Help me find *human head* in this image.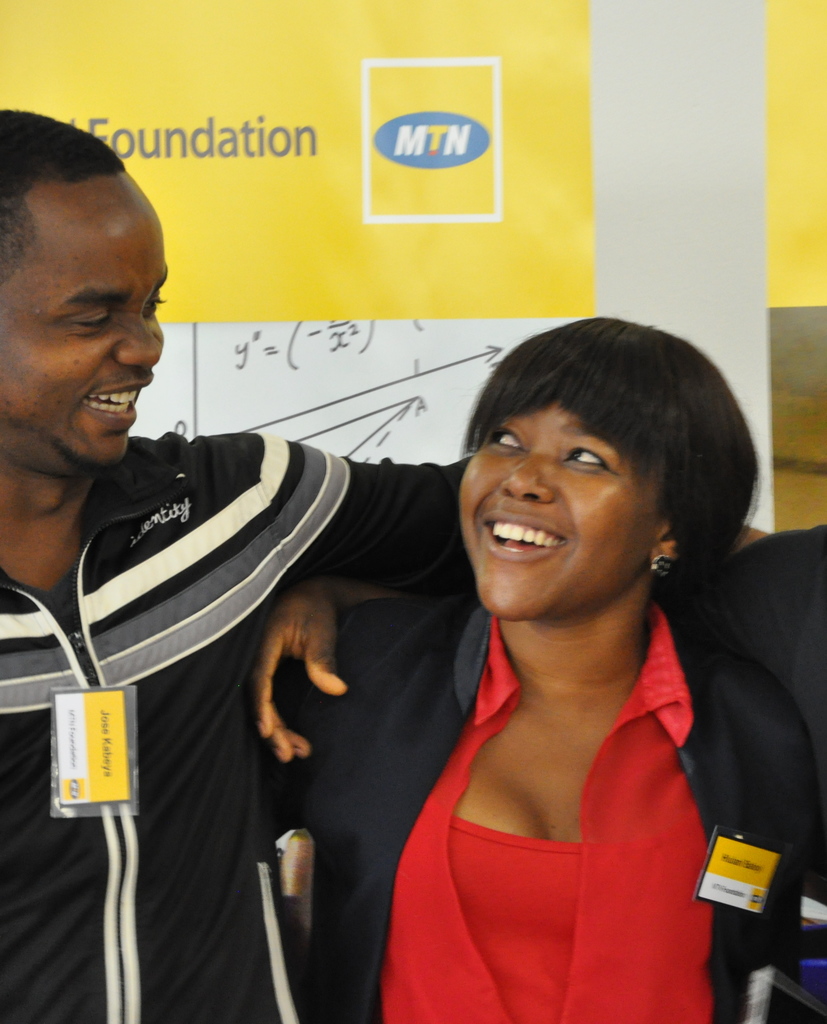
Found it: l=4, t=111, r=163, b=448.
